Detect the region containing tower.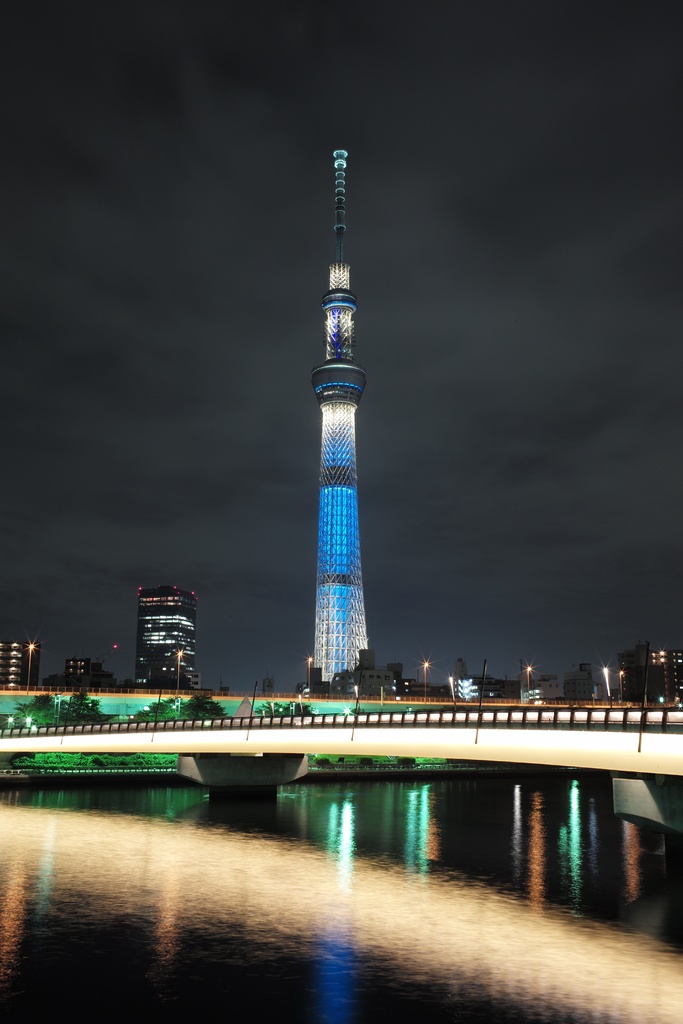
(311,145,371,682).
